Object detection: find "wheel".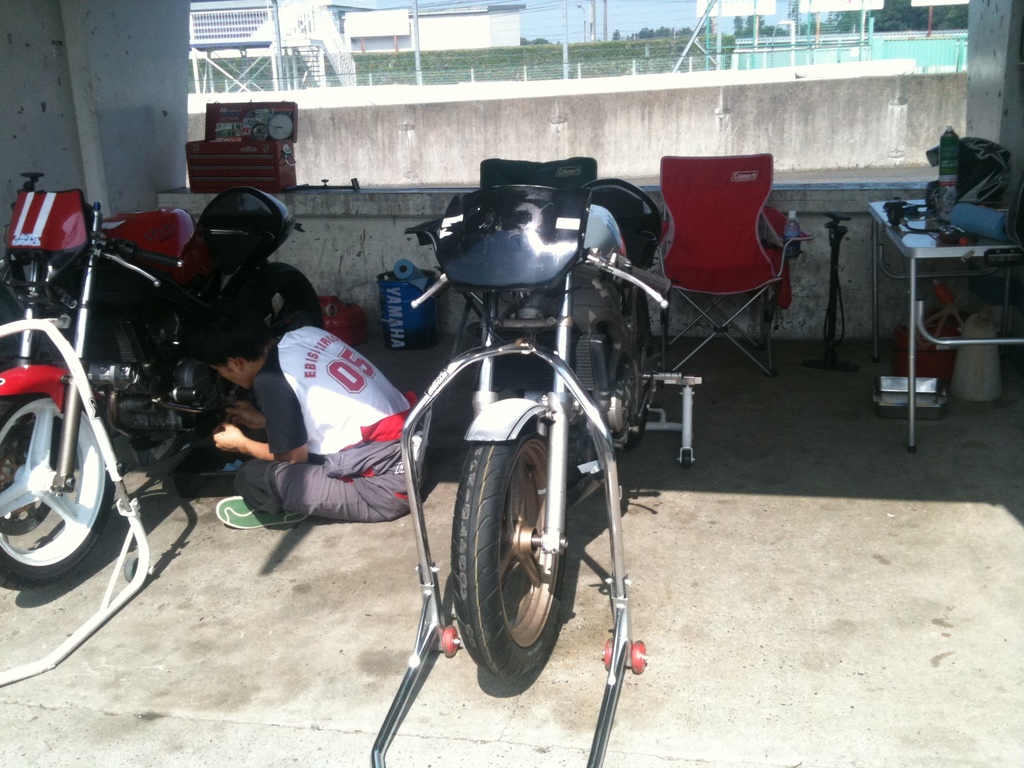
Rect(221, 260, 348, 339).
